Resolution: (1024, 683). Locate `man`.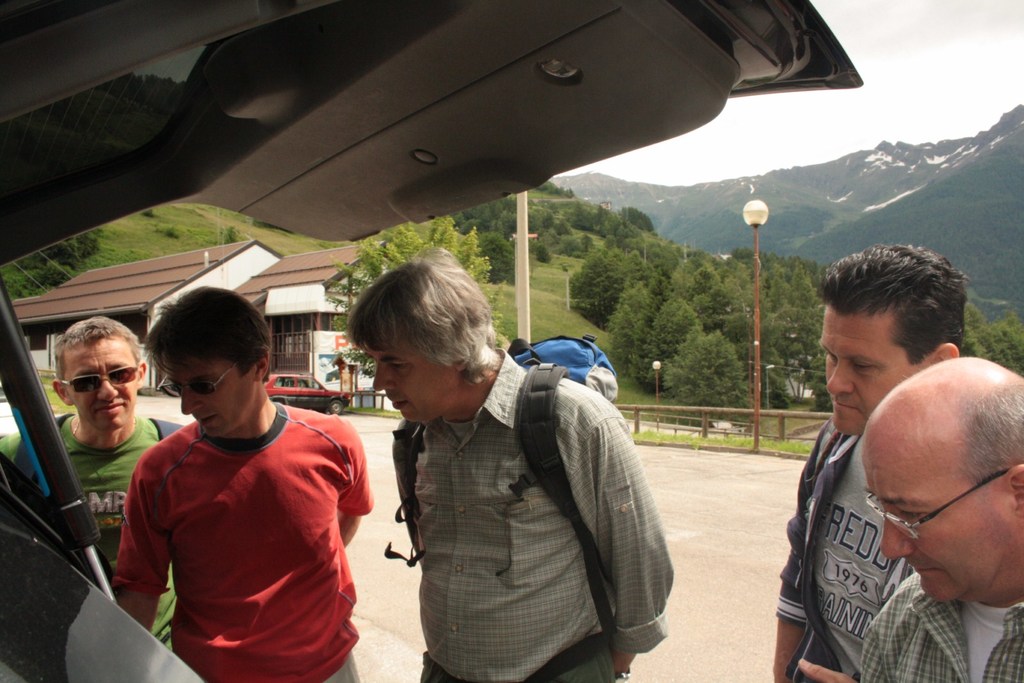
pyautogui.locateOnScreen(347, 246, 677, 682).
